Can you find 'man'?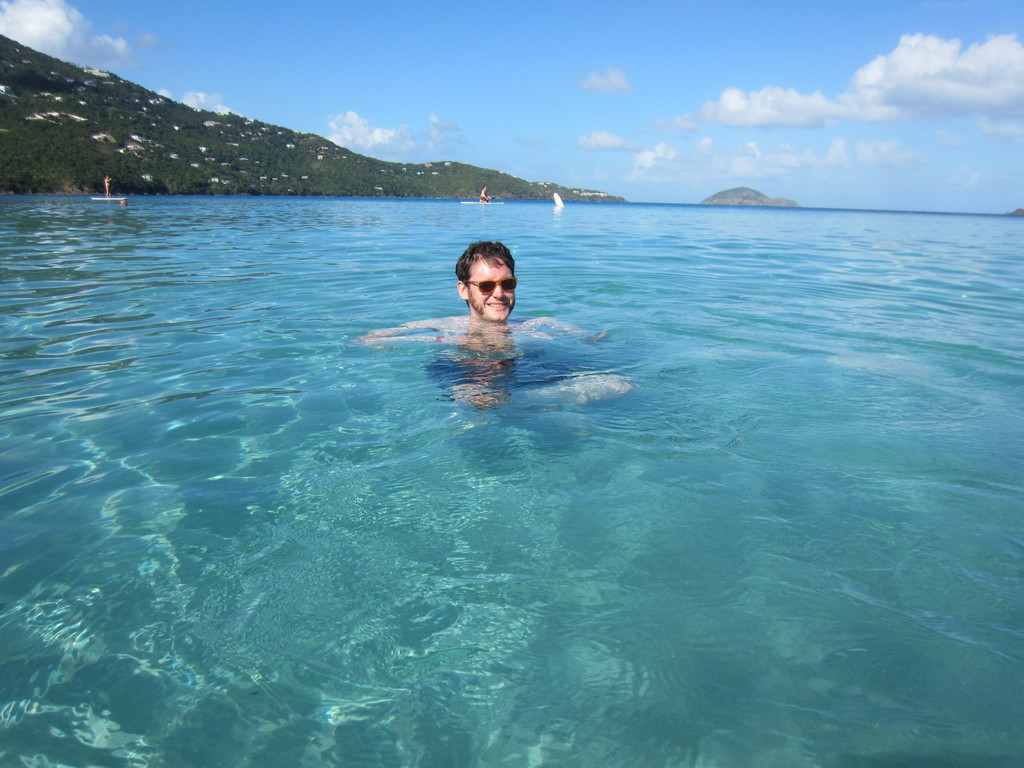
Yes, bounding box: BBox(382, 242, 561, 394).
